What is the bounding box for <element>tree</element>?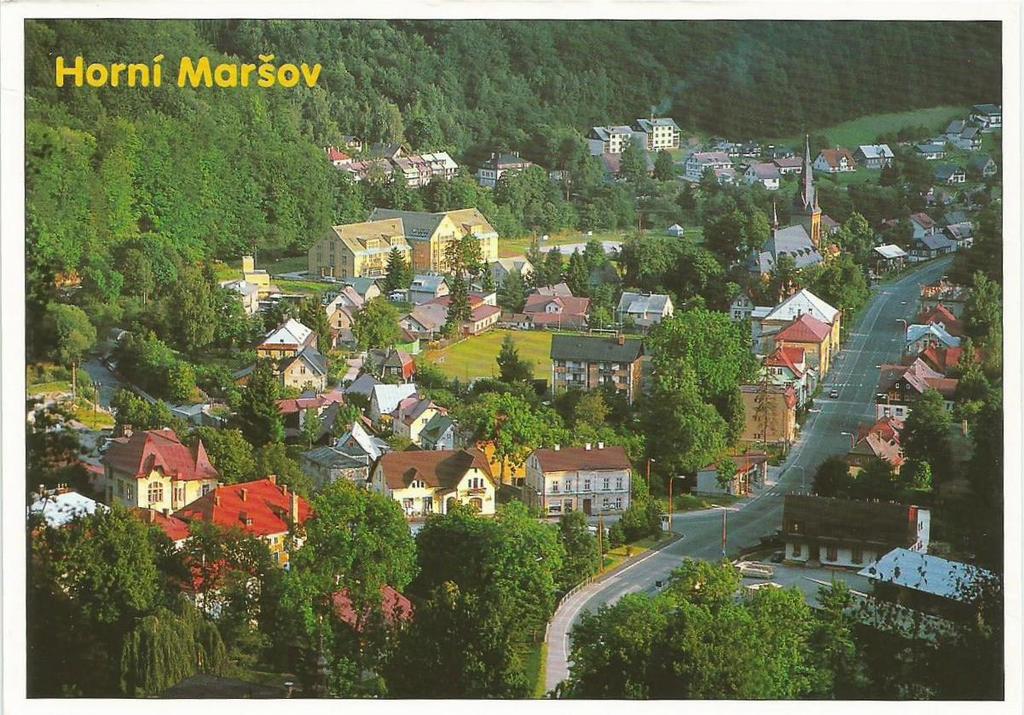
[left=453, top=227, right=483, bottom=274].
